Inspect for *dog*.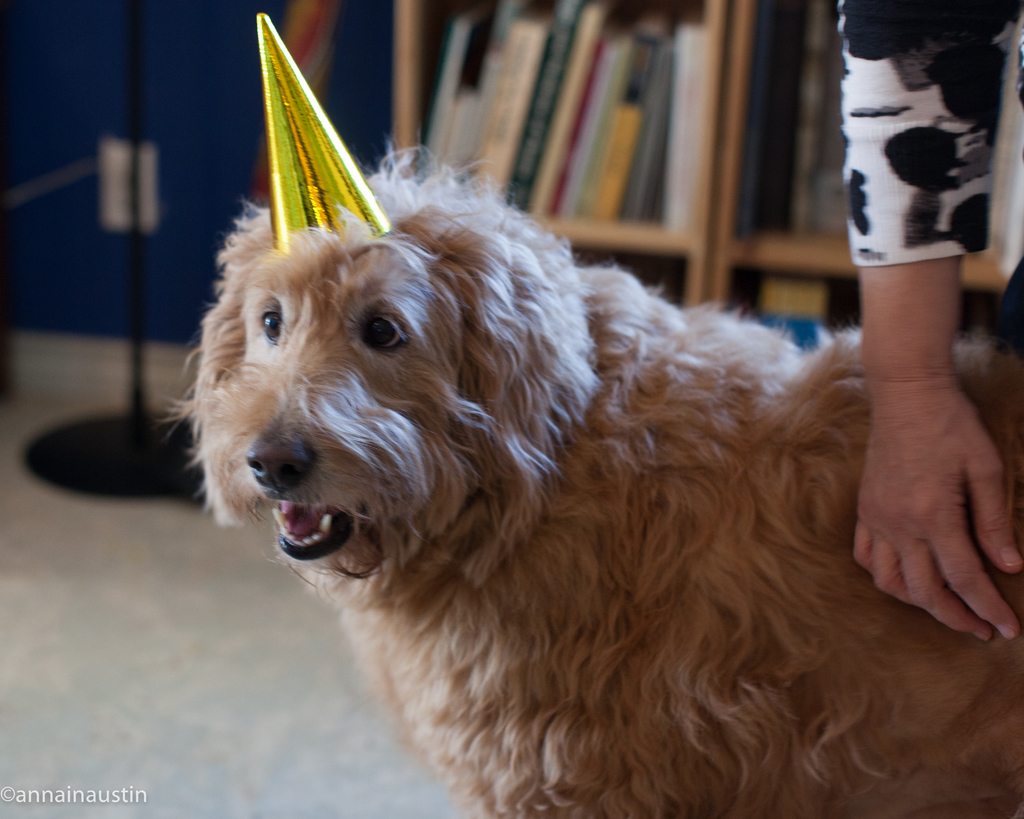
Inspection: <box>173,141,1023,818</box>.
